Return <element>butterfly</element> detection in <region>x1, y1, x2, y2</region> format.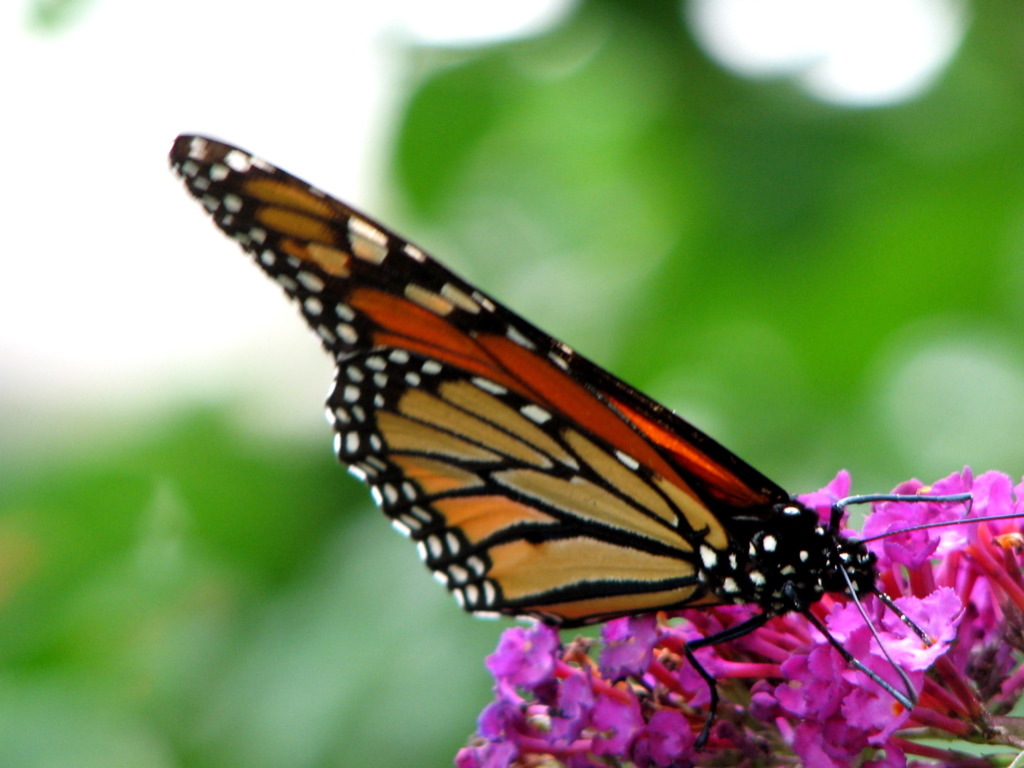
<region>168, 130, 1023, 750</region>.
